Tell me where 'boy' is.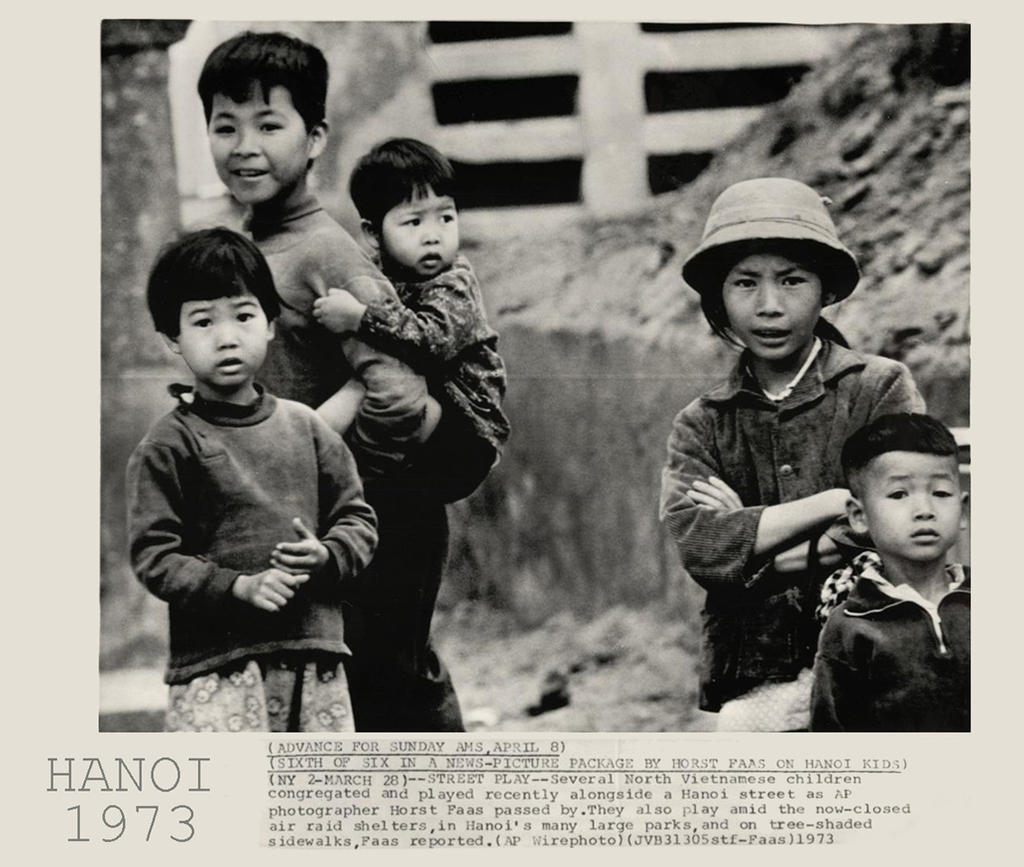
'boy' is at rect(801, 407, 969, 733).
